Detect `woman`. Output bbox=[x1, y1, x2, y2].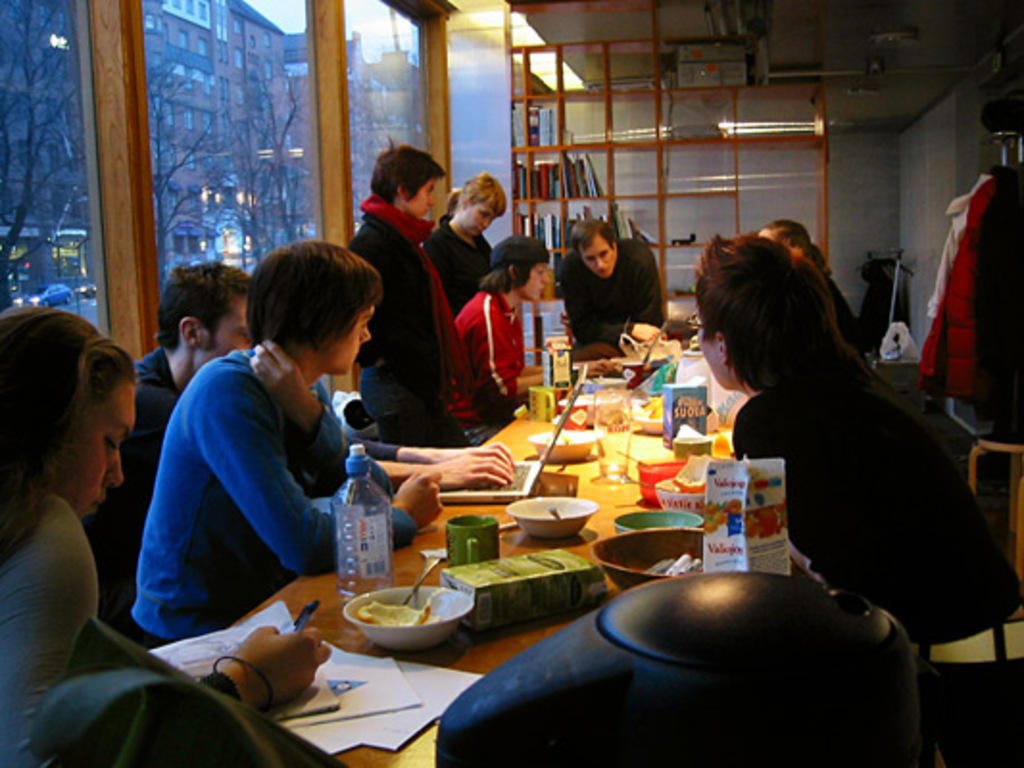
bbox=[346, 144, 482, 453].
